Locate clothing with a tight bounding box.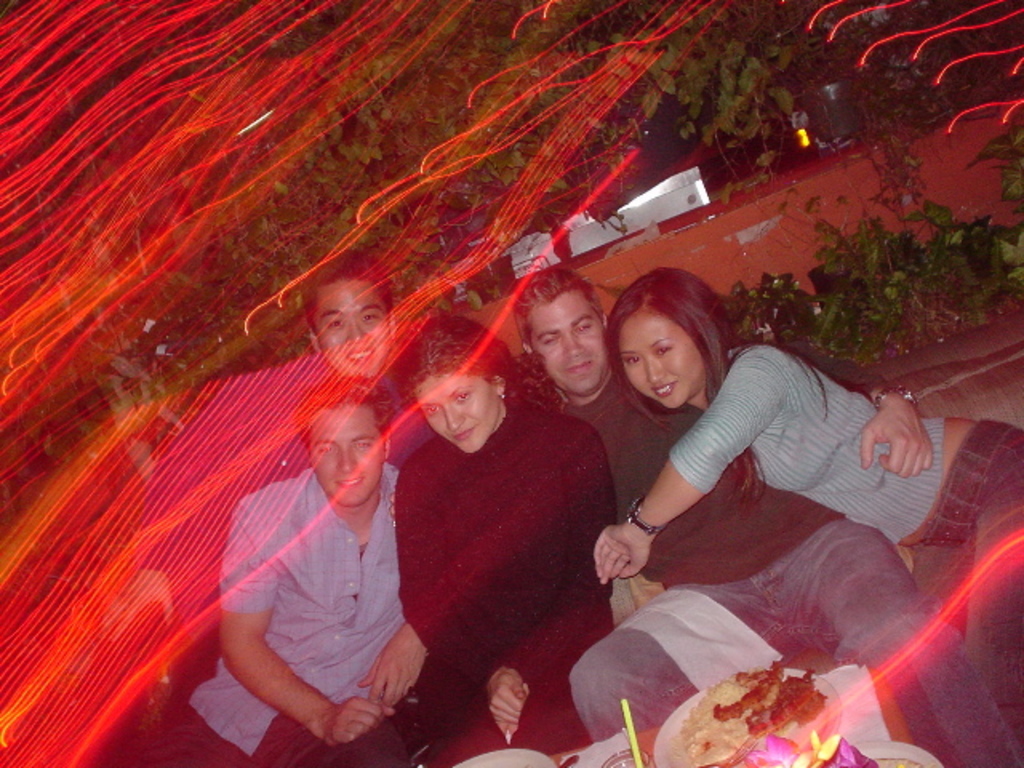
<box>178,467,411,766</box>.
